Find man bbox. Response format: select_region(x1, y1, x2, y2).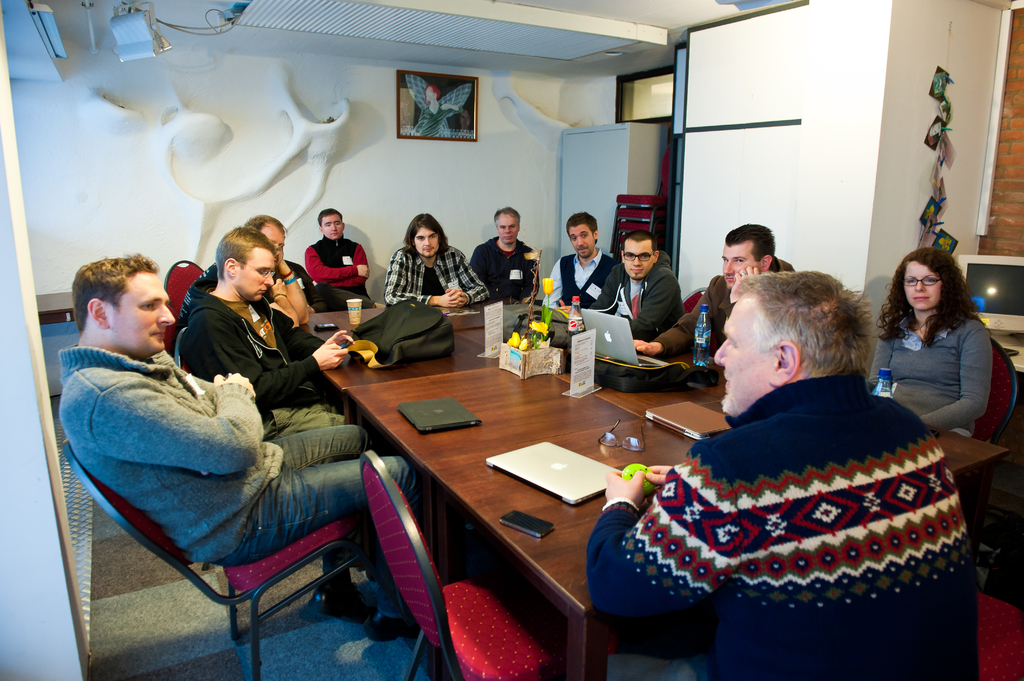
select_region(71, 258, 403, 637).
